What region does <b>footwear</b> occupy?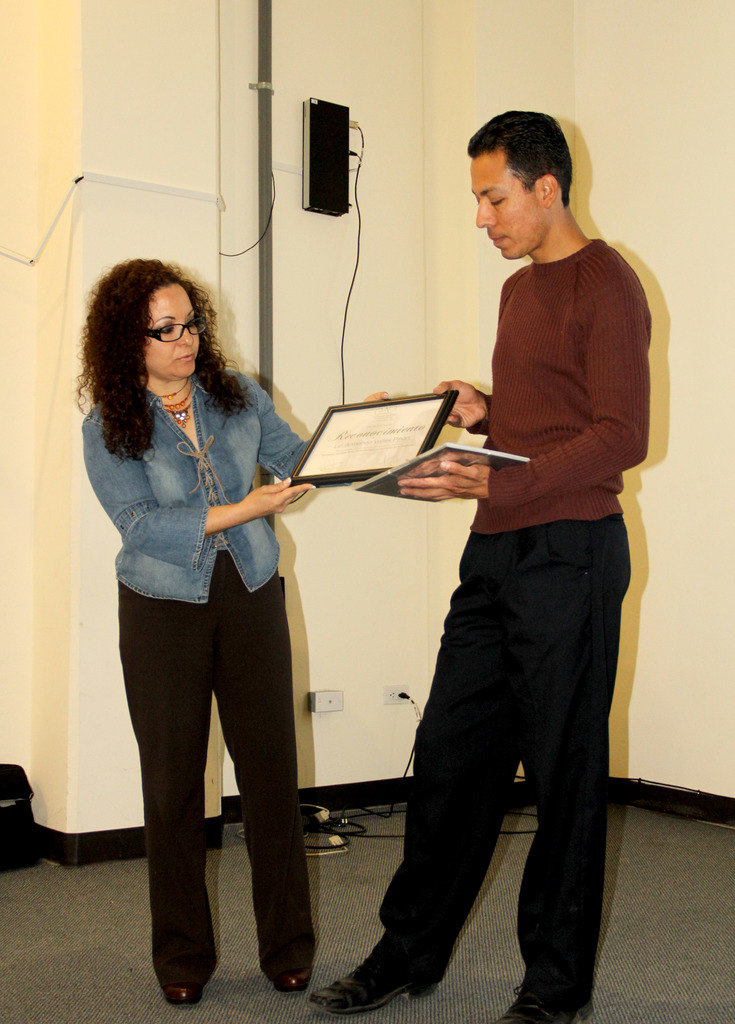
box=[161, 970, 203, 1005].
